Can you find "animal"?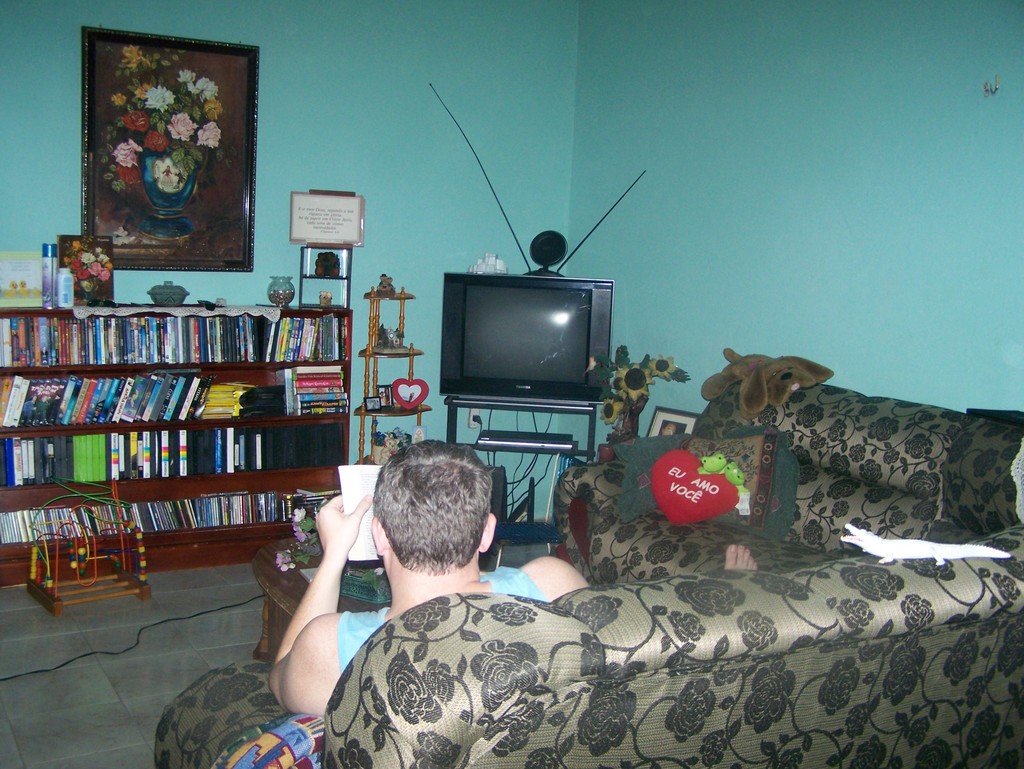
Yes, bounding box: {"left": 698, "top": 344, "right": 836, "bottom": 424}.
